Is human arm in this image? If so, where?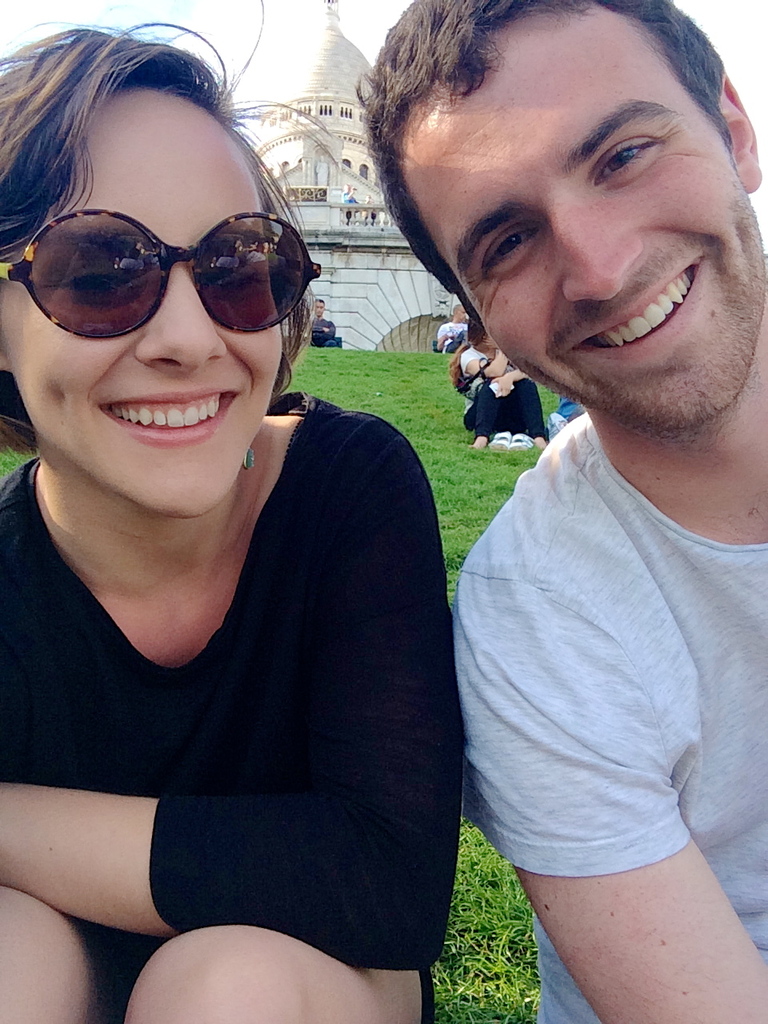
Yes, at <box>493,367,526,395</box>.
